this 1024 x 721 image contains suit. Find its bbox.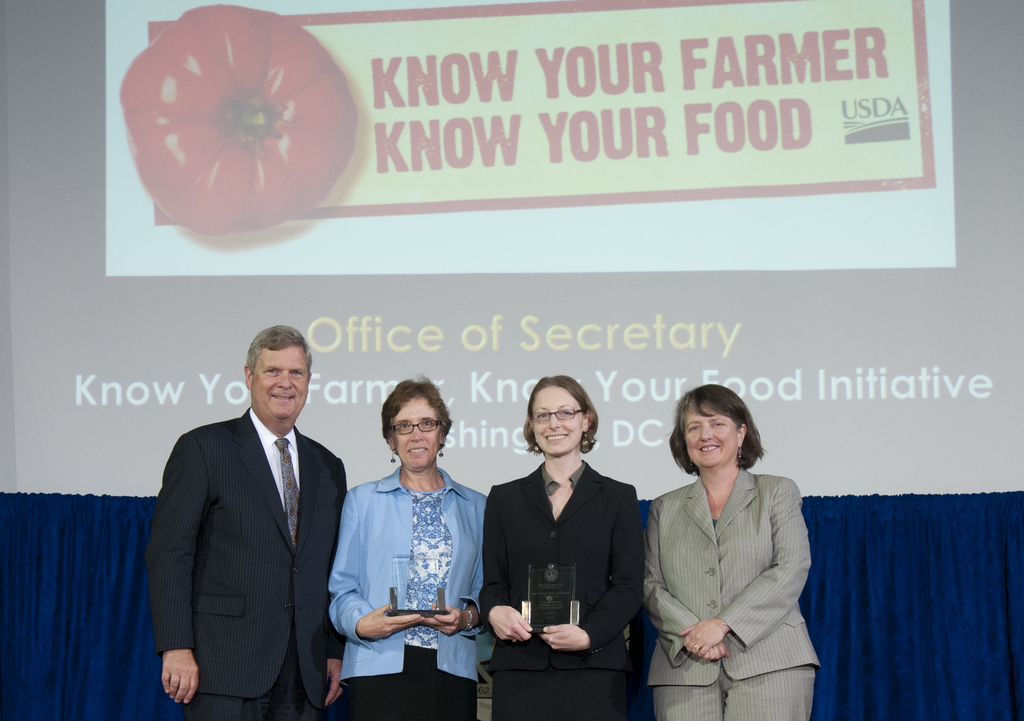
l=145, t=407, r=344, b=720.
